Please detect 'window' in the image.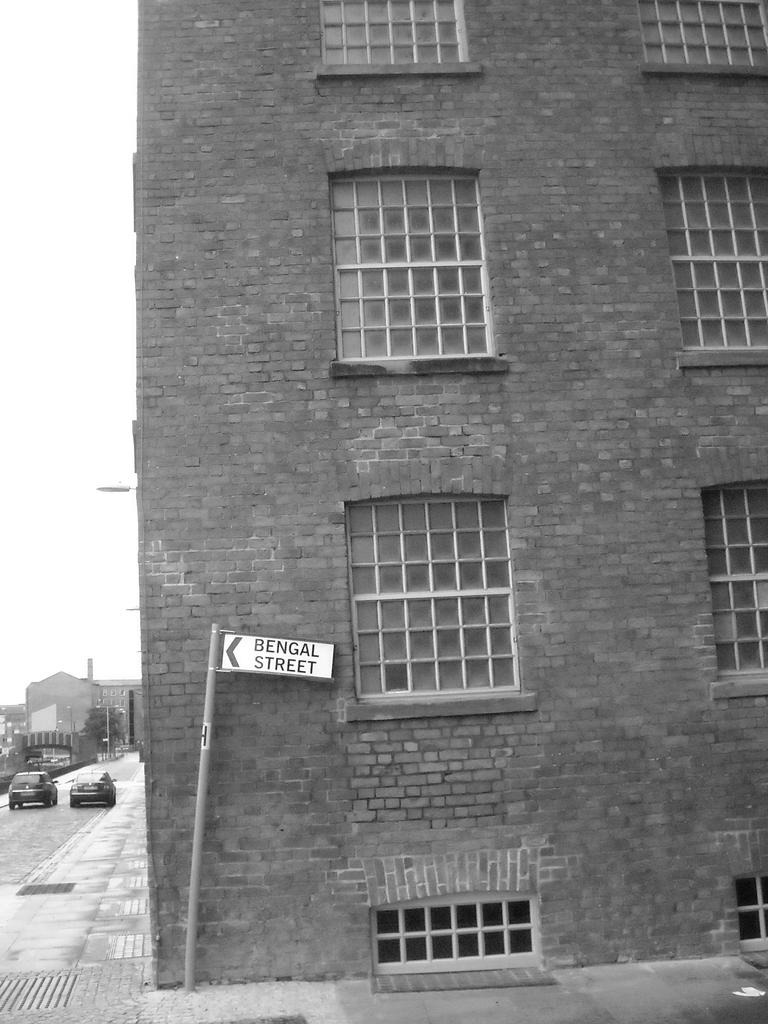
339:175:502:362.
